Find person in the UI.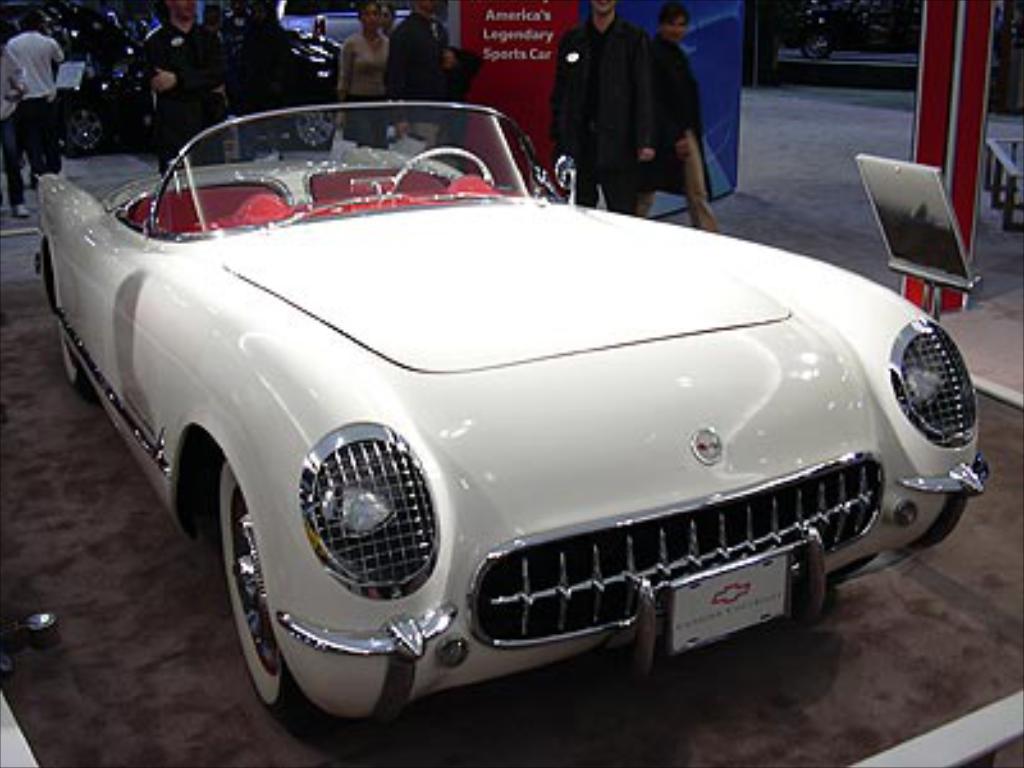
UI element at bbox=[338, 0, 394, 143].
